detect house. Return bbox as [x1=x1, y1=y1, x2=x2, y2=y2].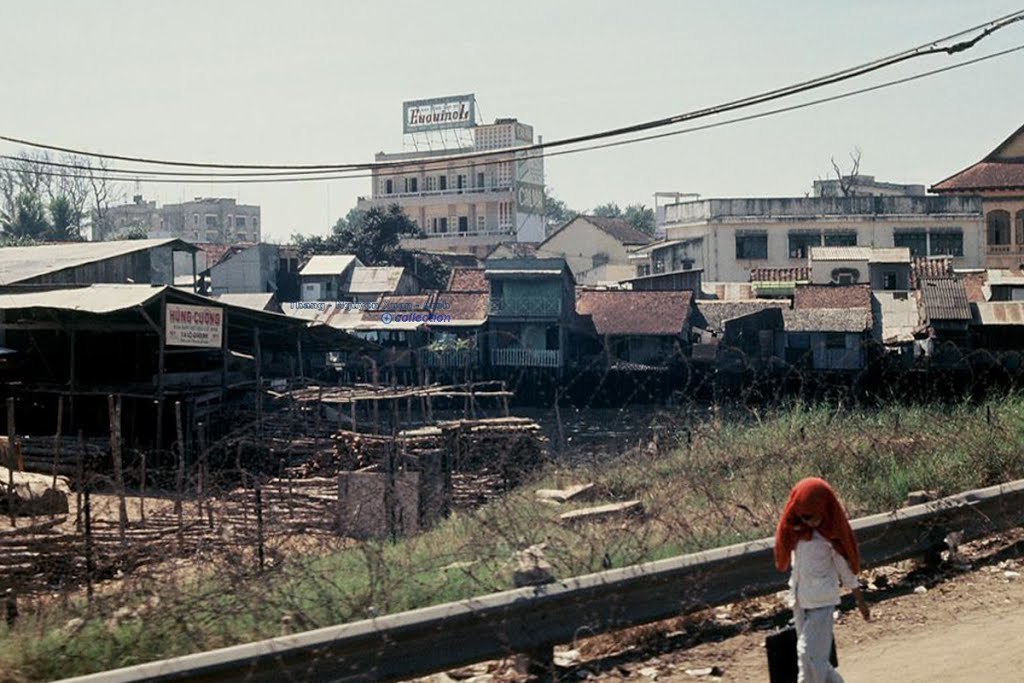
[x1=929, y1=123, x2=1023, y2=279].
